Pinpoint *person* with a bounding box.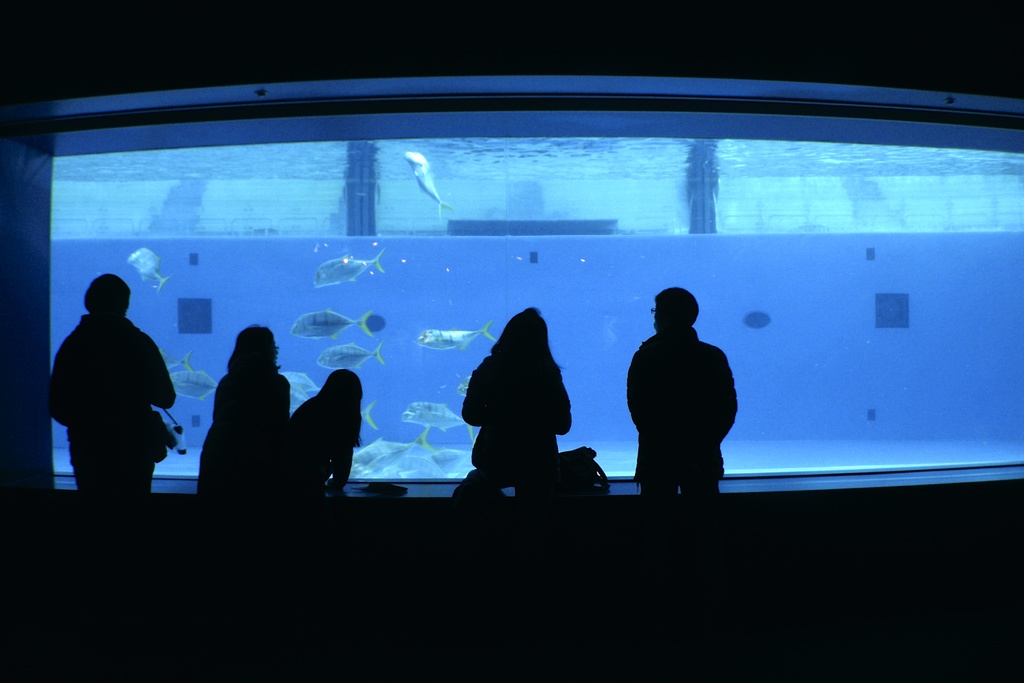
<bbox>199, 323, 292, 499</bbox>.
